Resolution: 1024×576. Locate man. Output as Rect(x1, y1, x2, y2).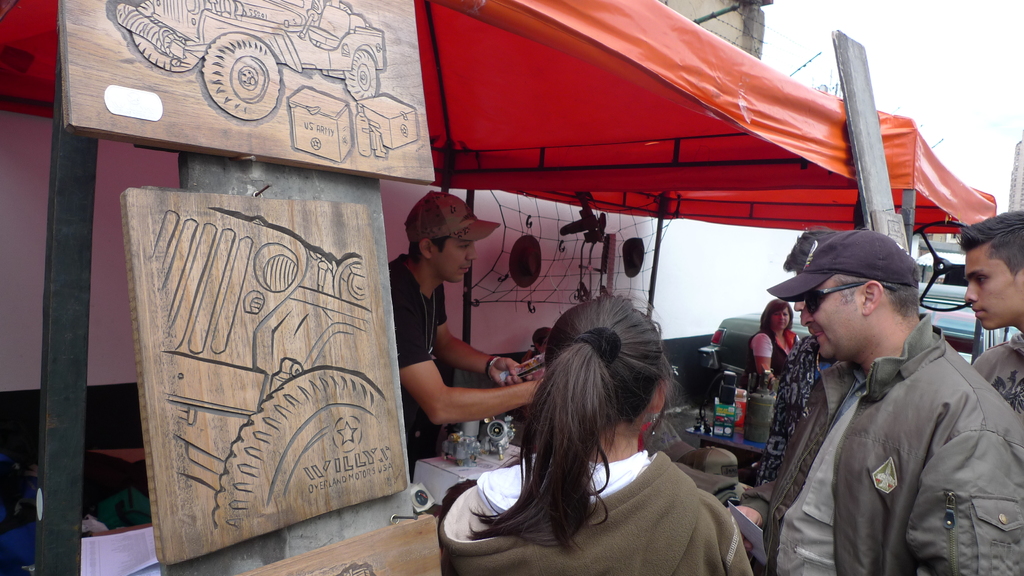
Rect(388, 187, 560, 477).
